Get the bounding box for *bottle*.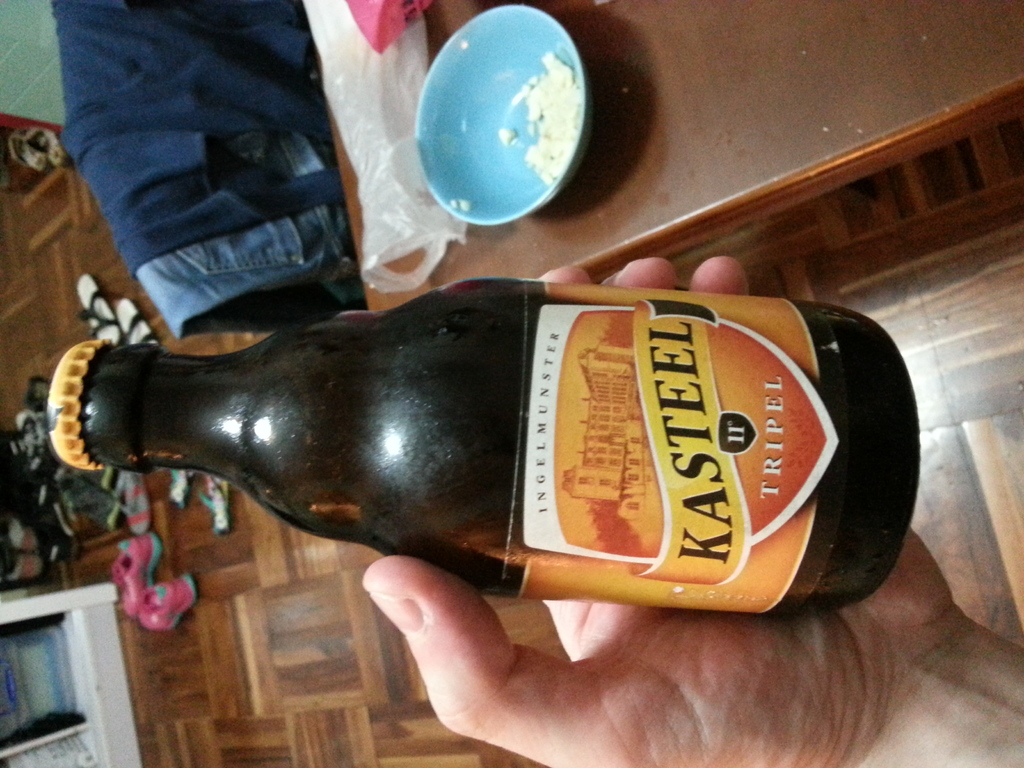
crop(44, 273, 918, 620).
